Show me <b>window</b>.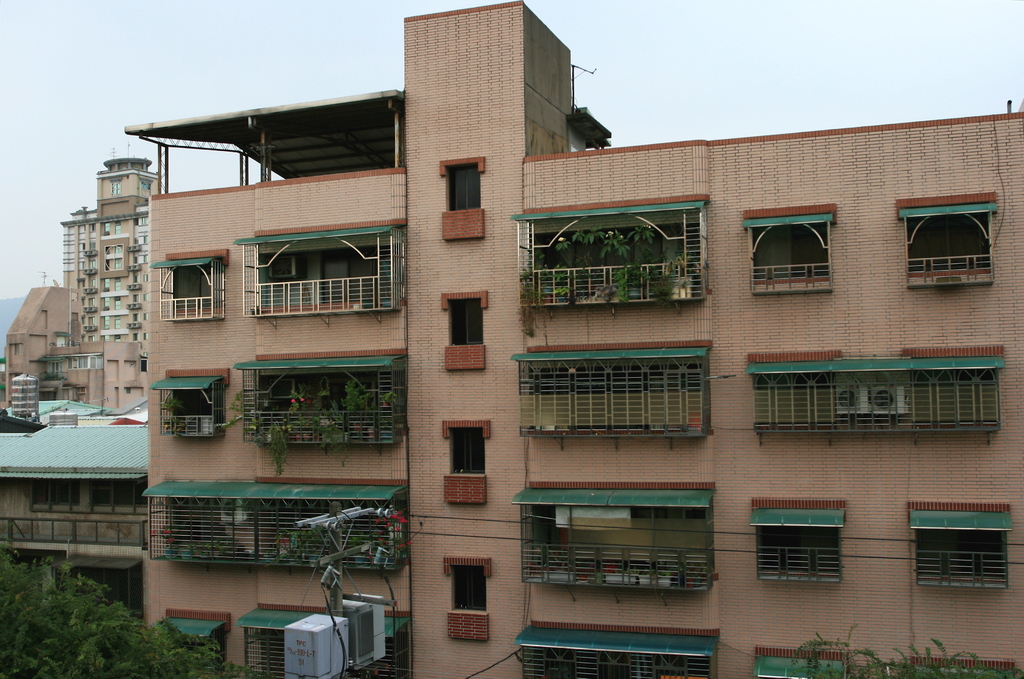
<b>window</b> is here: Rect(449, 291, 484, 375).
